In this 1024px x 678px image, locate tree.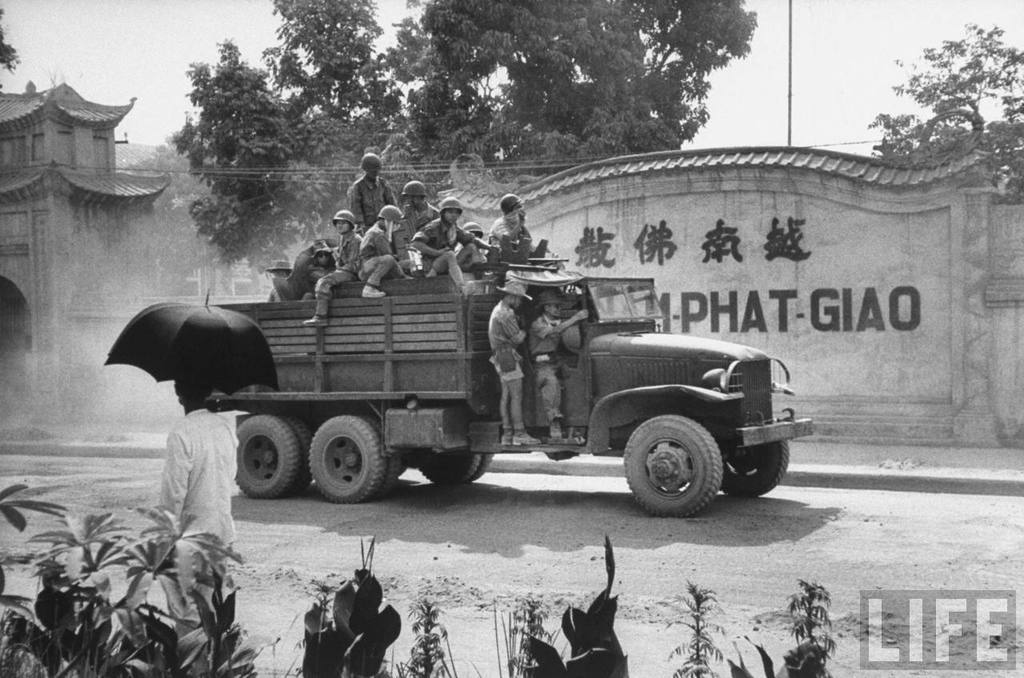
Bounding box: x1=167, y1=0, x2=789, y2=273.
